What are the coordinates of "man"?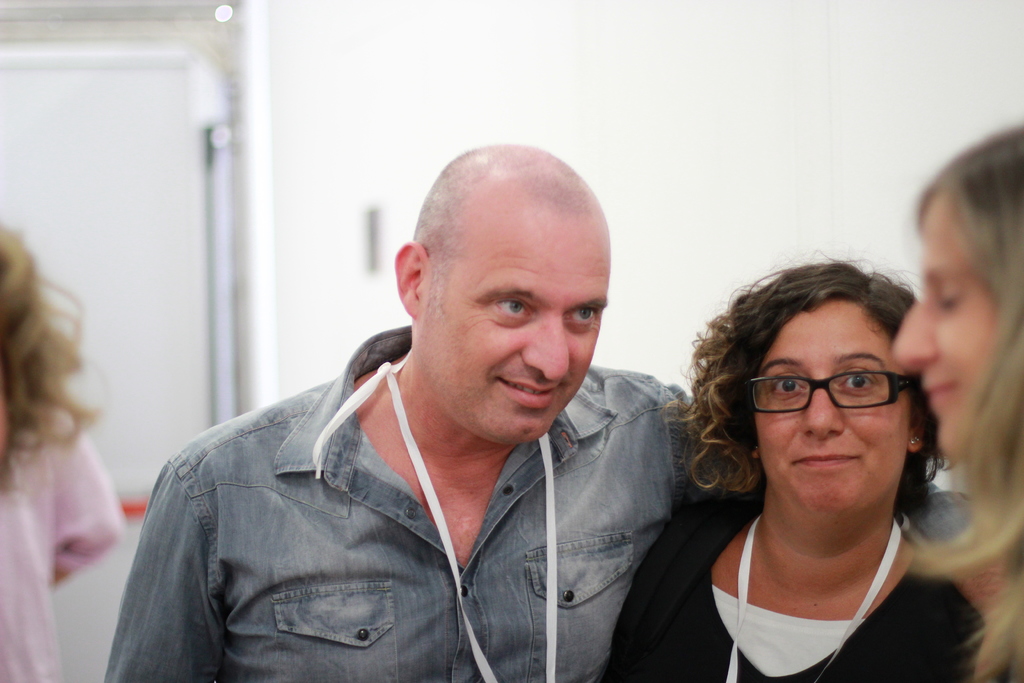
crop(104, 141, 697, 682).
